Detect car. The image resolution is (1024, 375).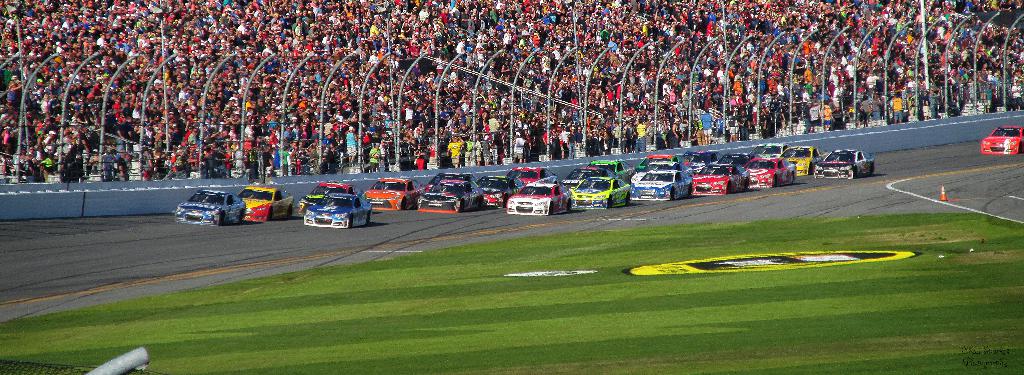
left=175, top=188, right=245, bottom=228.
